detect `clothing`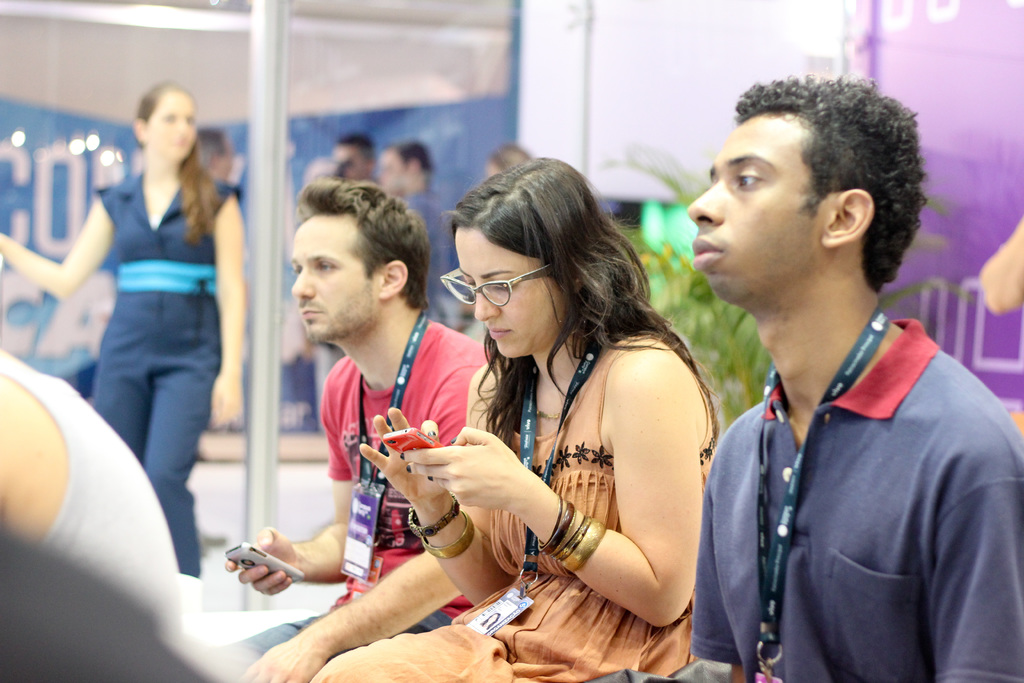
region(308, 329, 717, 682)
